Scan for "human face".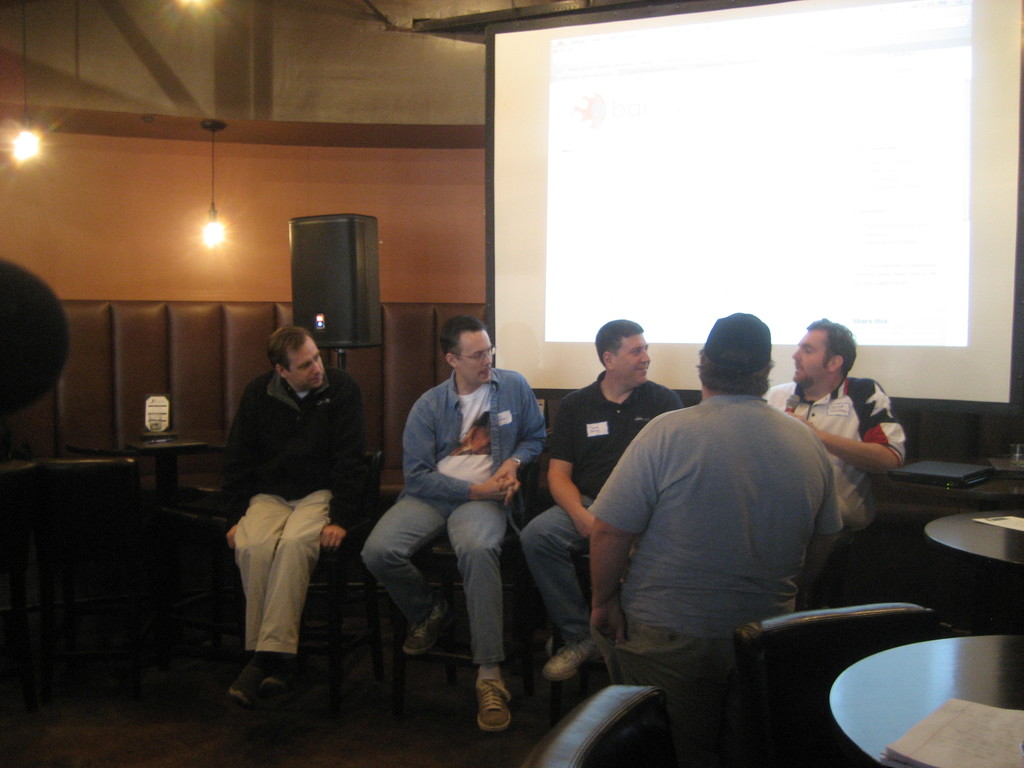
Scan result: <bbox>611, 331, 650, 384</bbox>.
